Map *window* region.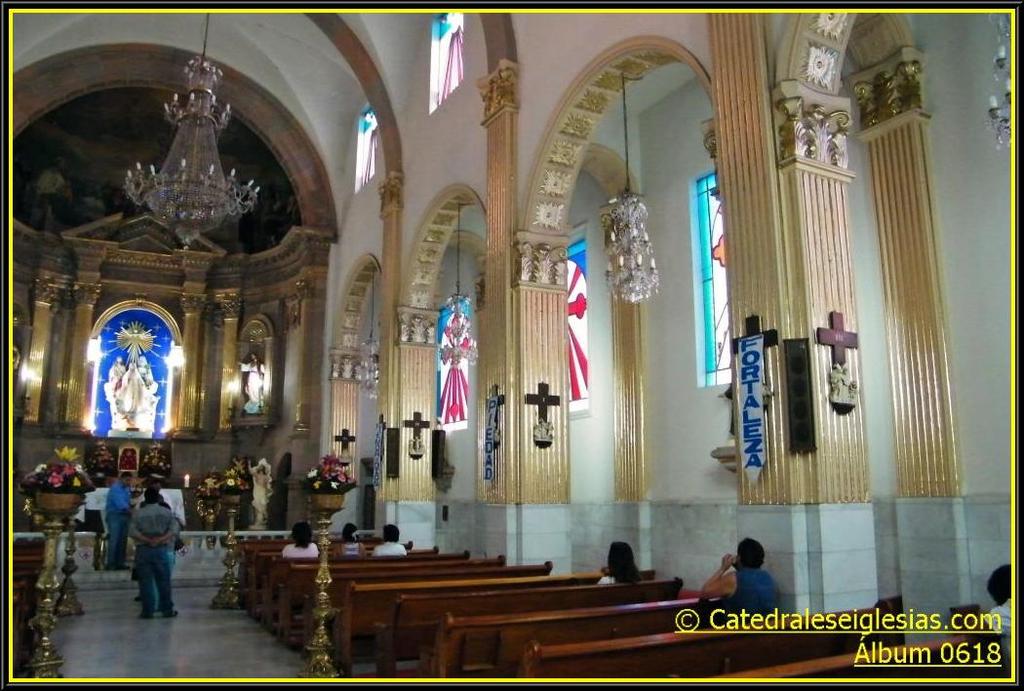
Mapped to select_region(434, 297, 472, 425).
